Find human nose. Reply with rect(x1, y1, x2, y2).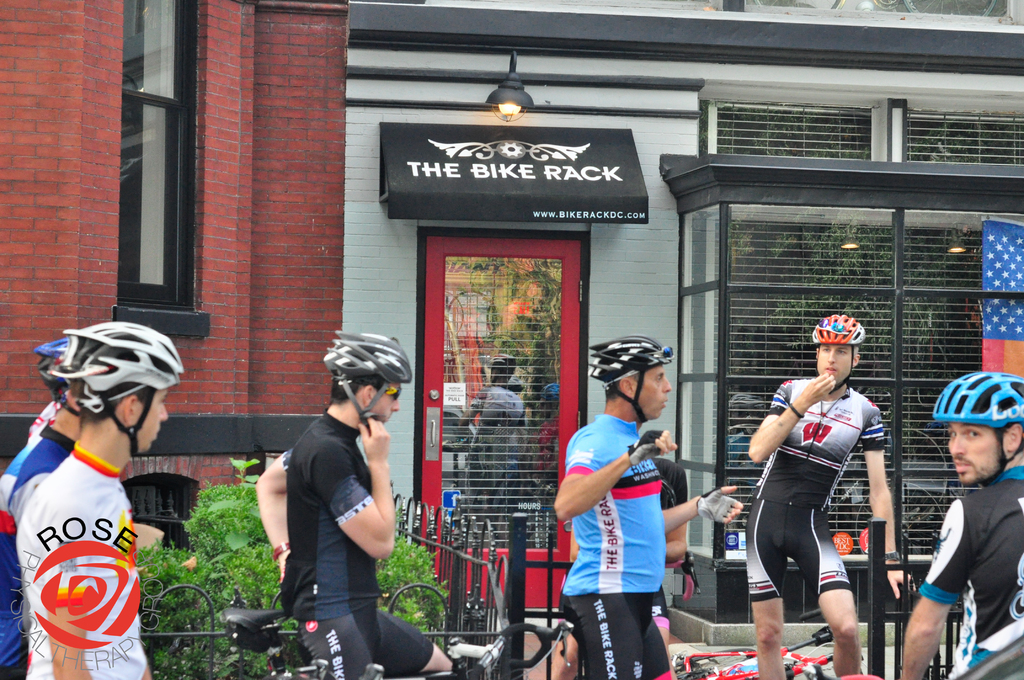
rect(661, 375, 673, 393).
